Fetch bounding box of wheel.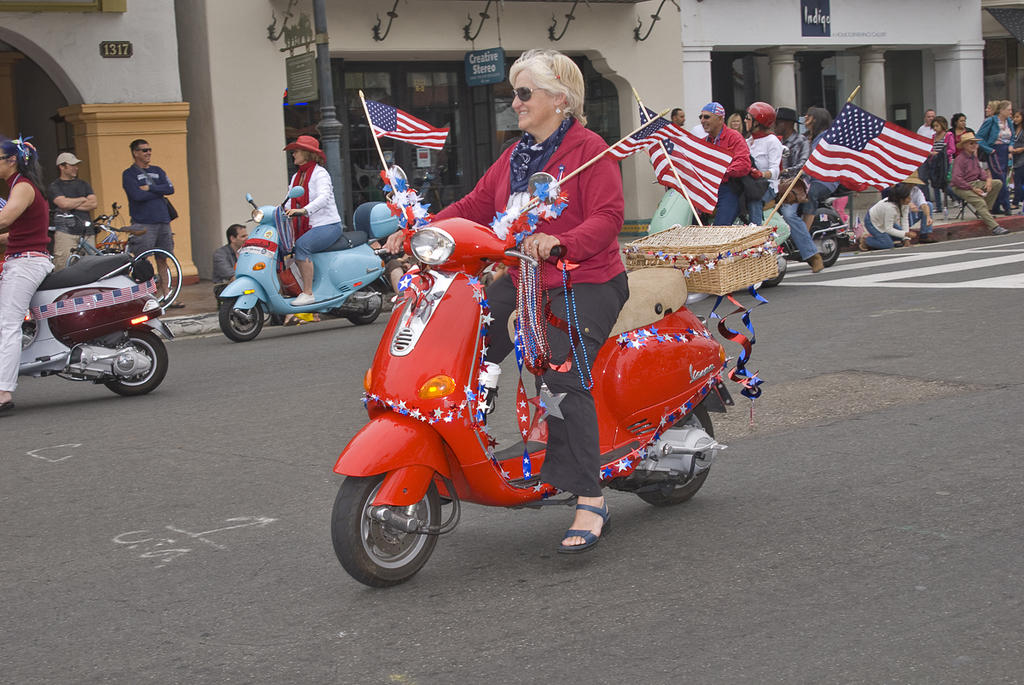
Bbox: <box>342,280,383,325</box>.
